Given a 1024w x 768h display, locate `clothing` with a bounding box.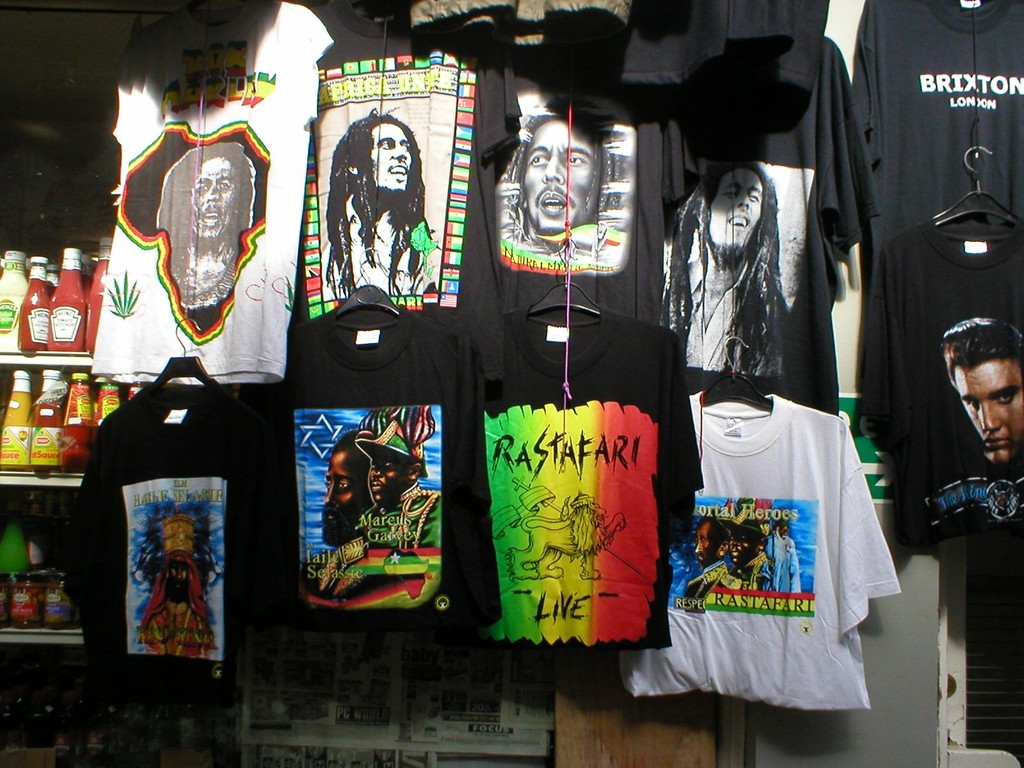
Located: pyautogui.locateOnScreen(428, 338, 659, 687).
